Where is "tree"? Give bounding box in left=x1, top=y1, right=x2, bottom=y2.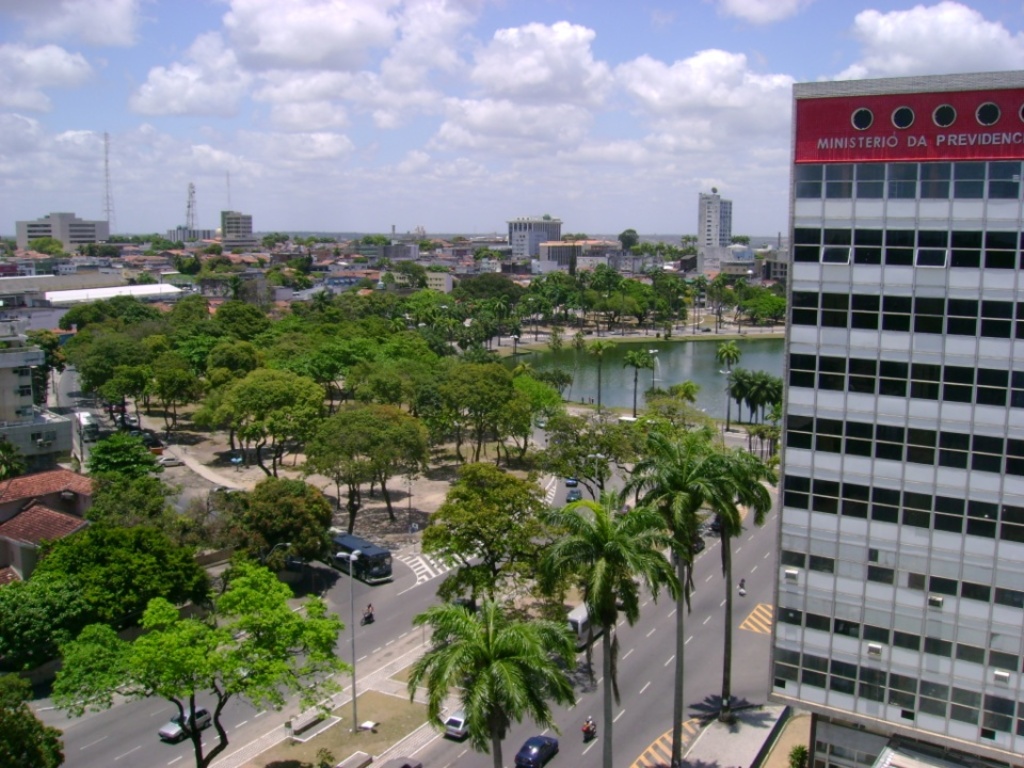
left=221, top=478, right=333, bottom=577.
